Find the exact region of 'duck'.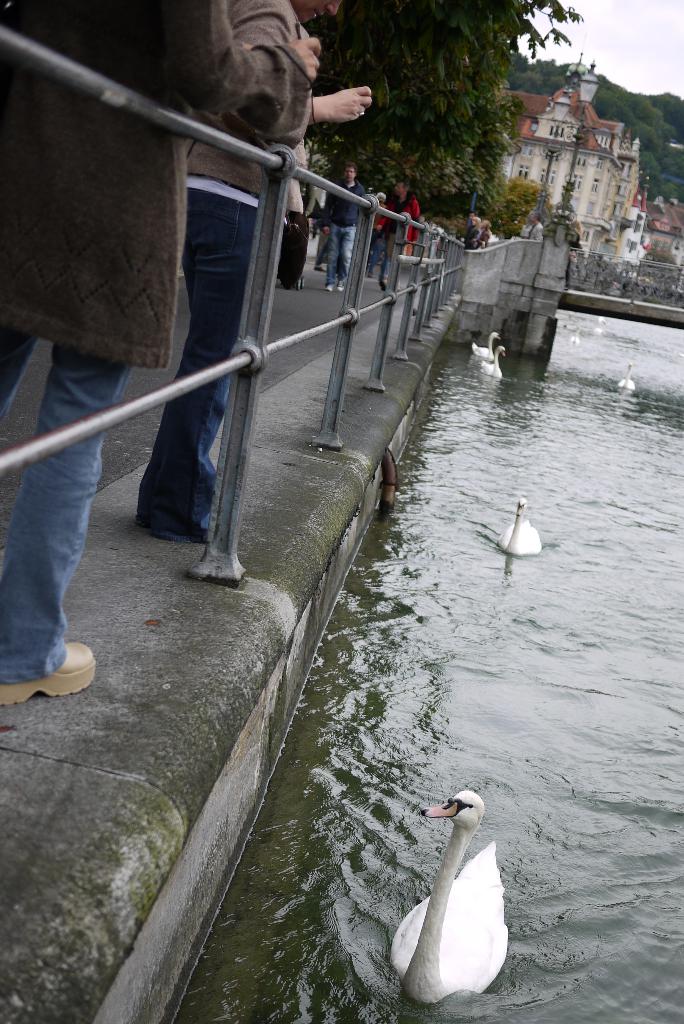
Exact region: [x1=380, y1=792, x2=507, y2=1014].
